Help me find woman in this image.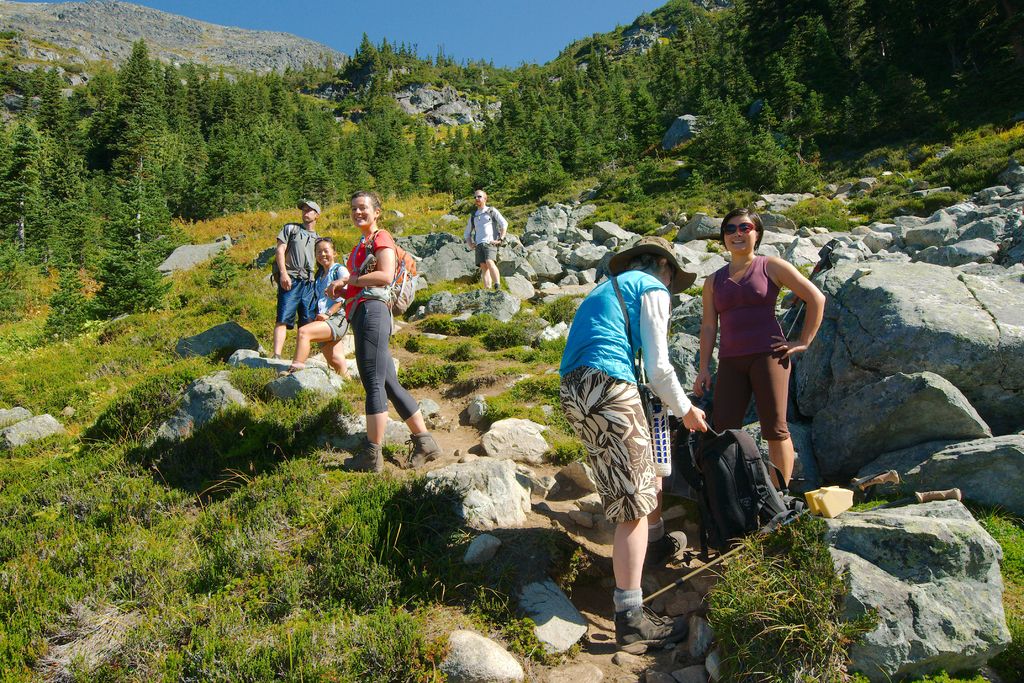
Found it: detection(280, 236, 352, 378).
